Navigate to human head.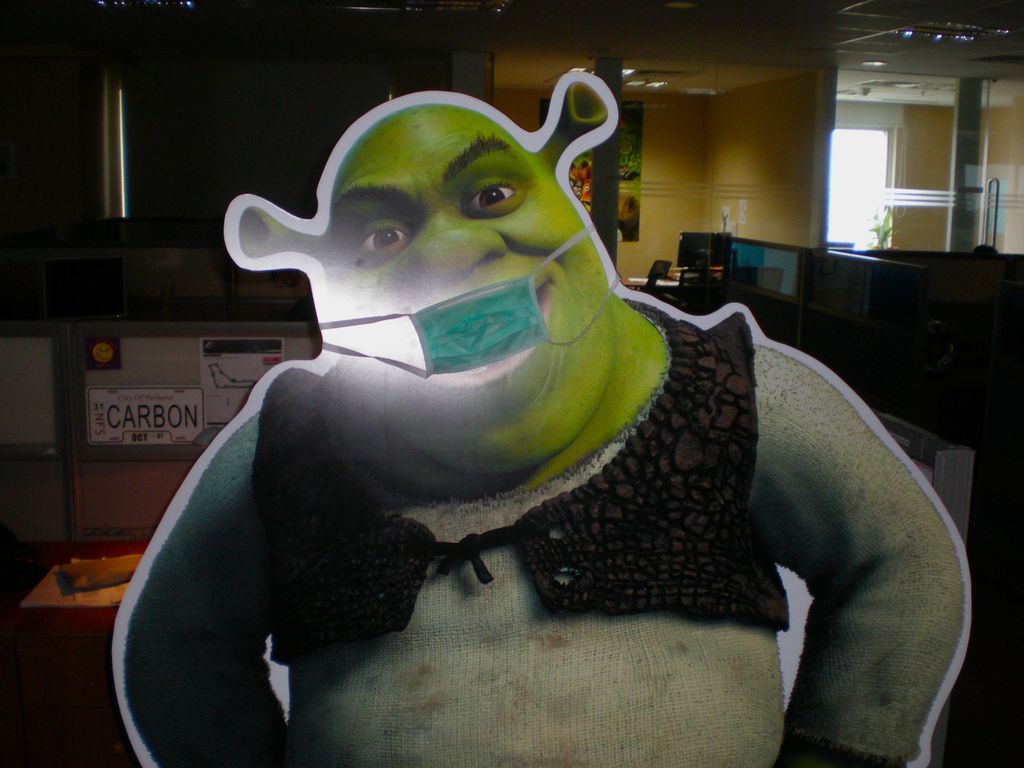
Navigation target: crop(235, 97, 659, 483).
